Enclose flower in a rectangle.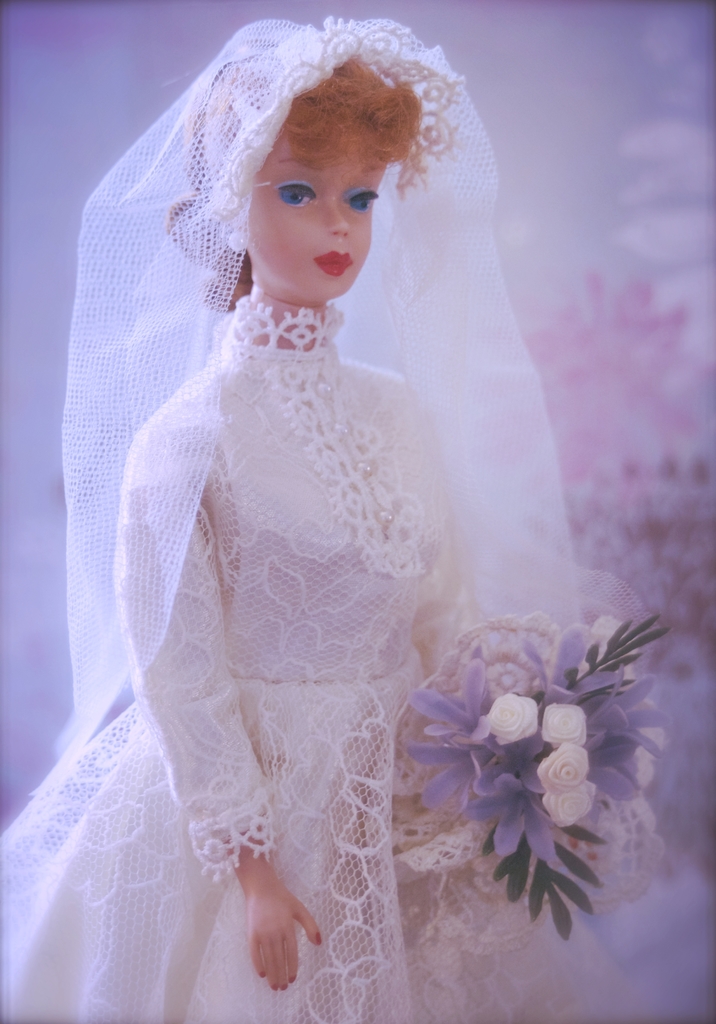
<box>539,744,592,790</box>.
